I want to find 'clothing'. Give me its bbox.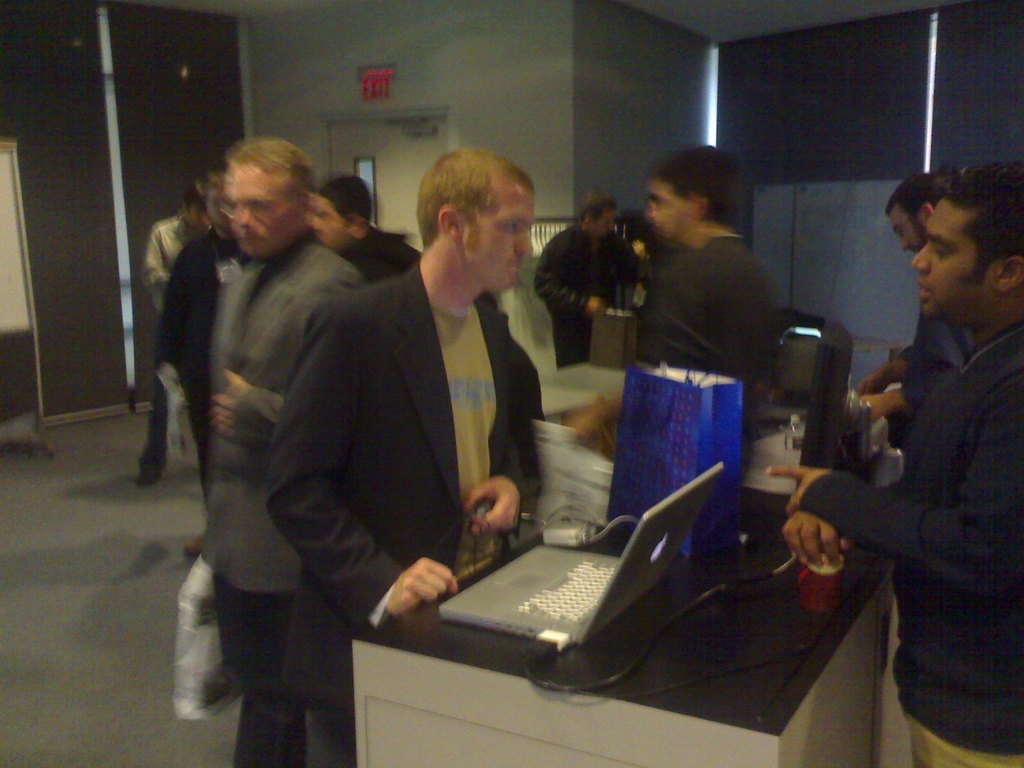
BBox(200, 225, 369, 767).
